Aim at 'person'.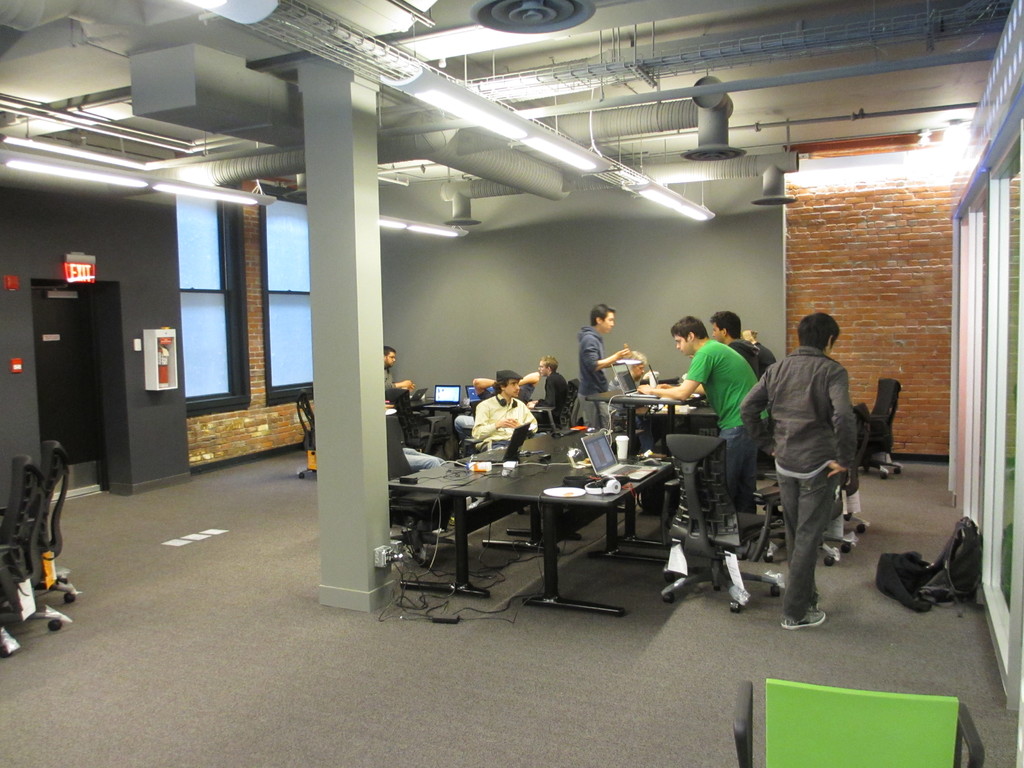
Aimed at 620:352:662:451.
